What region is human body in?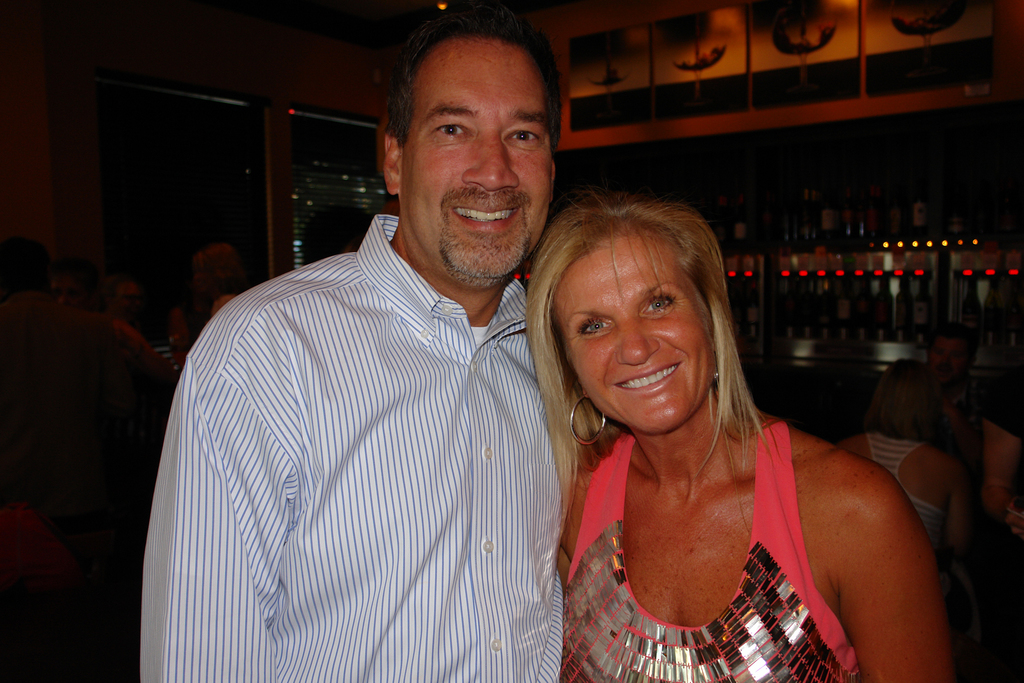
[105, 270, 146, 329].
